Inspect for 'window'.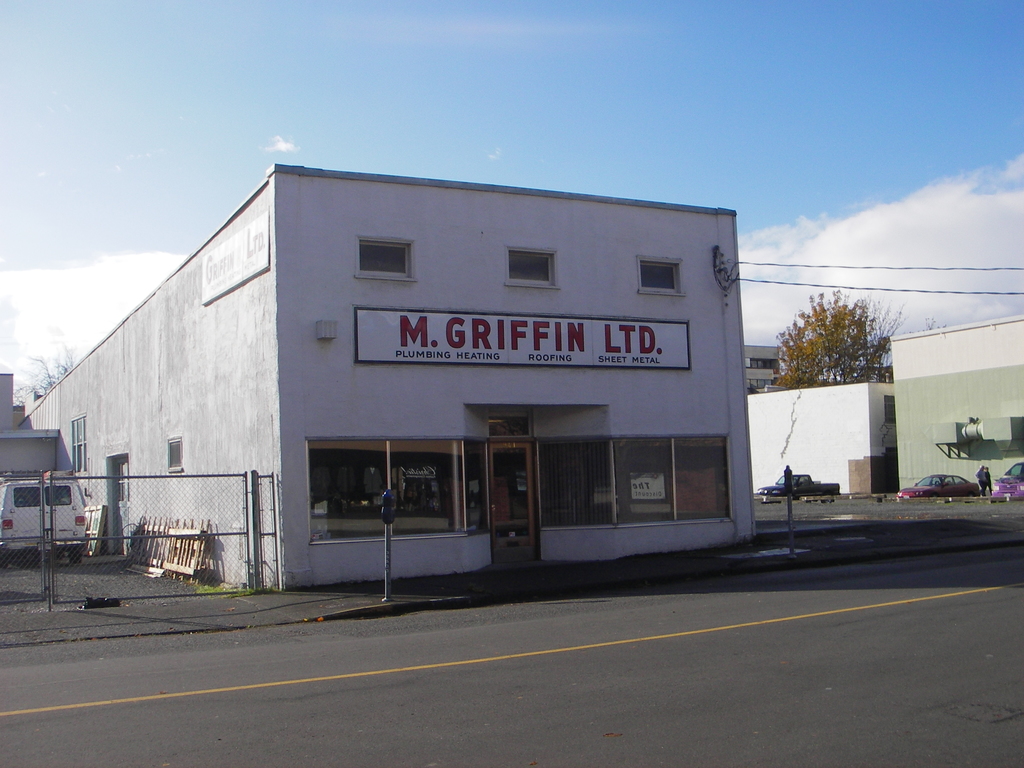
Inspection: bbox=(166, 438, 181, 470).
